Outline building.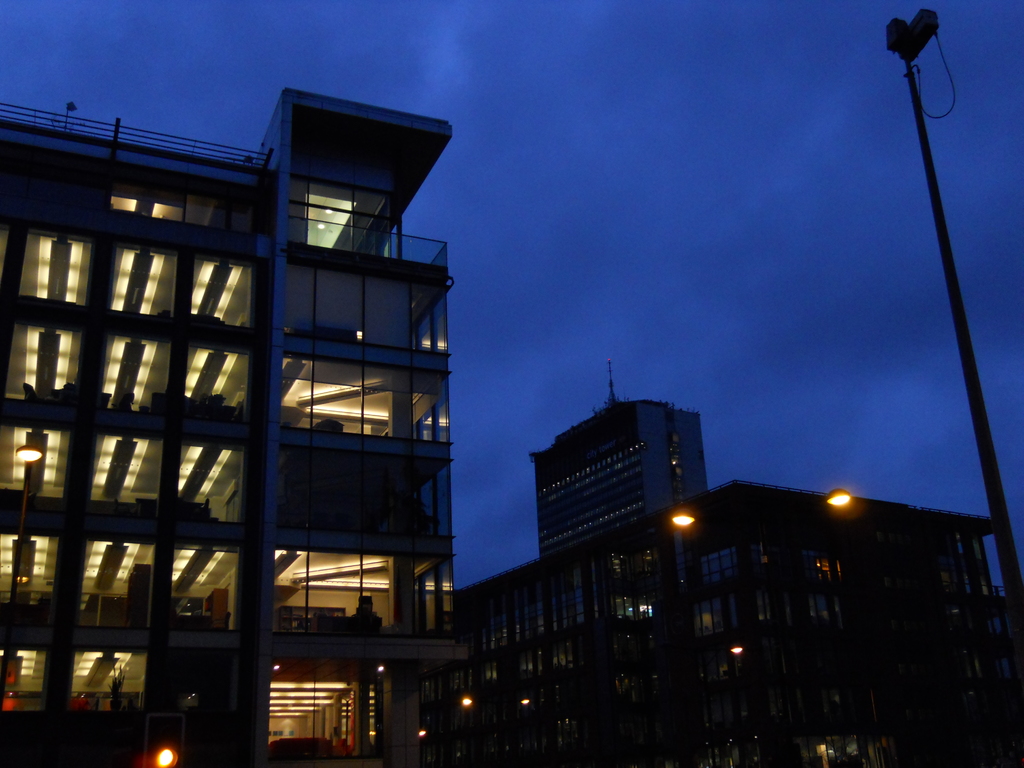
Outline: select_region(0, 84, 468, 767).
